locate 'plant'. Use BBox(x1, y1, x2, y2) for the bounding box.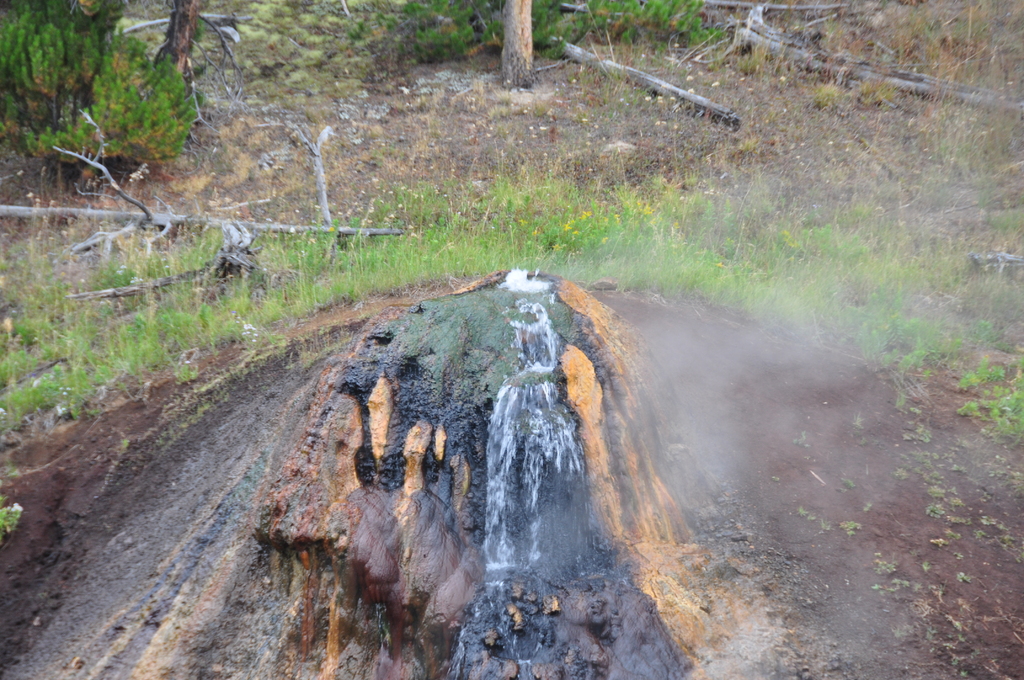
BBox(937, 537, 951, 545).
